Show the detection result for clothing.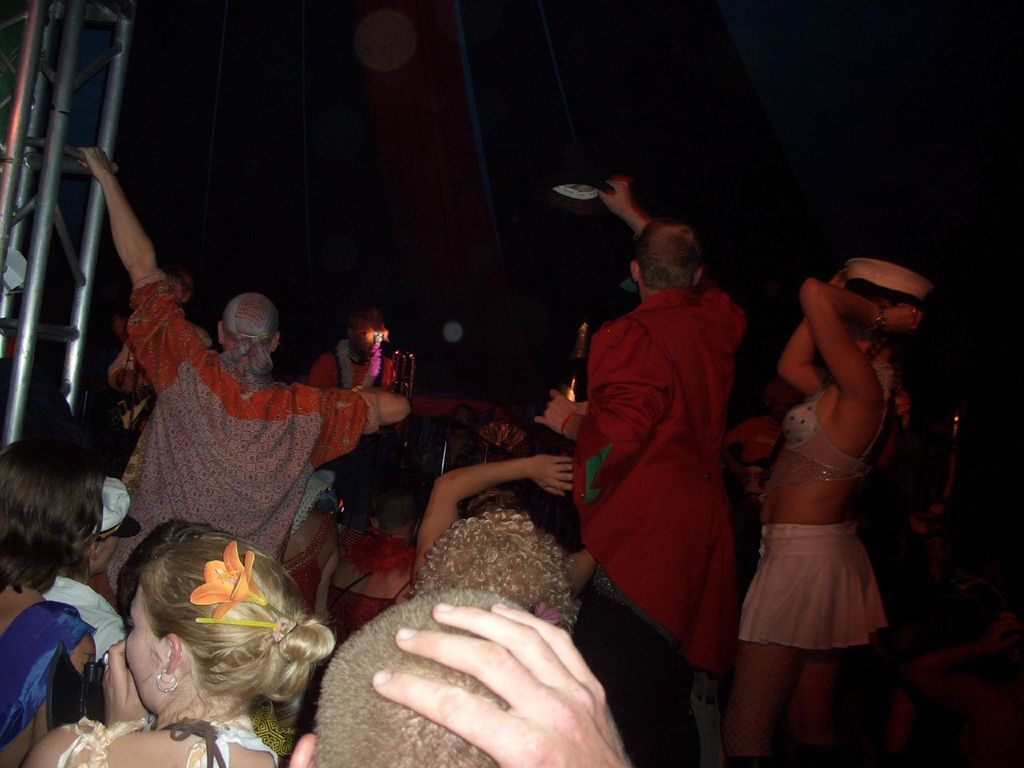
[20, 703, 294, 767].
